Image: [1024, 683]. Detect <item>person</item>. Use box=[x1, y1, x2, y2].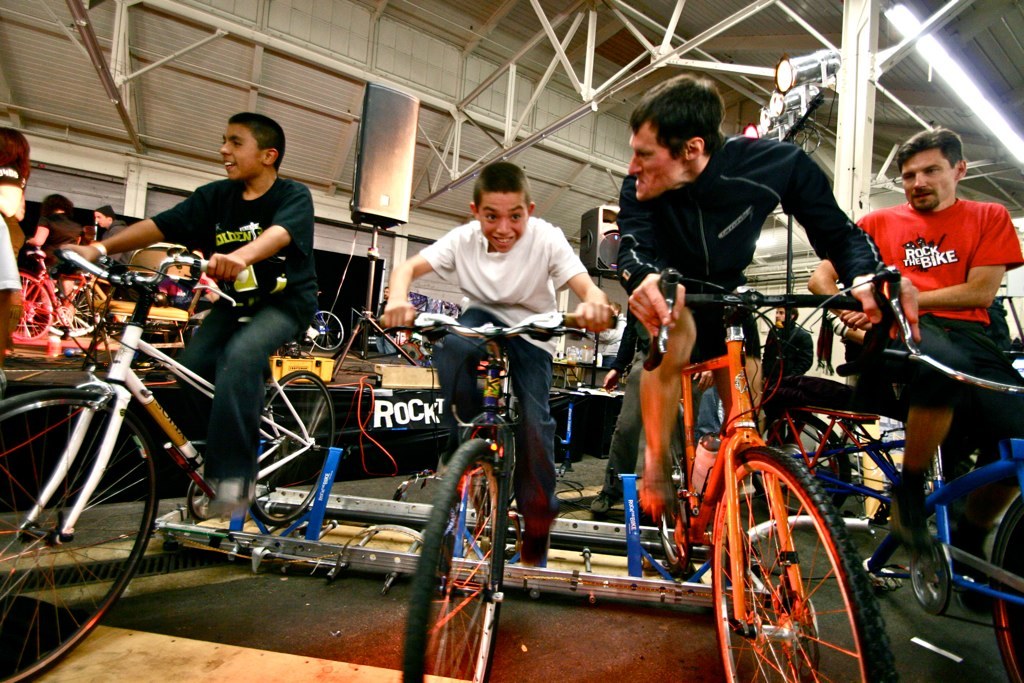
box=[106, 207, 127, 290].
